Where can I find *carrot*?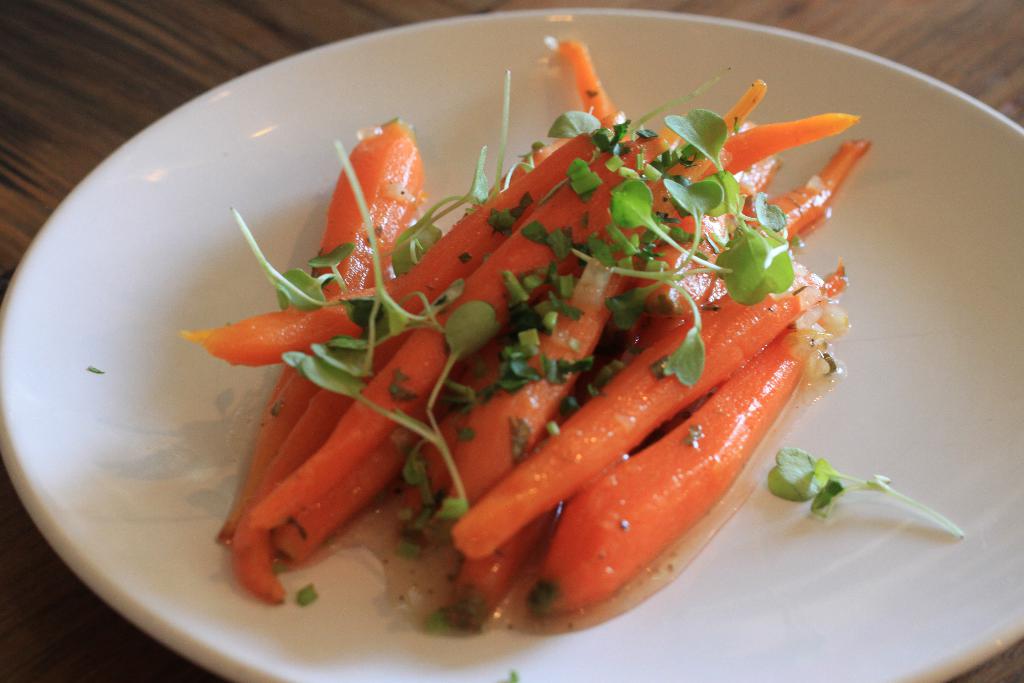
You can find it at 447,286,850,562.
